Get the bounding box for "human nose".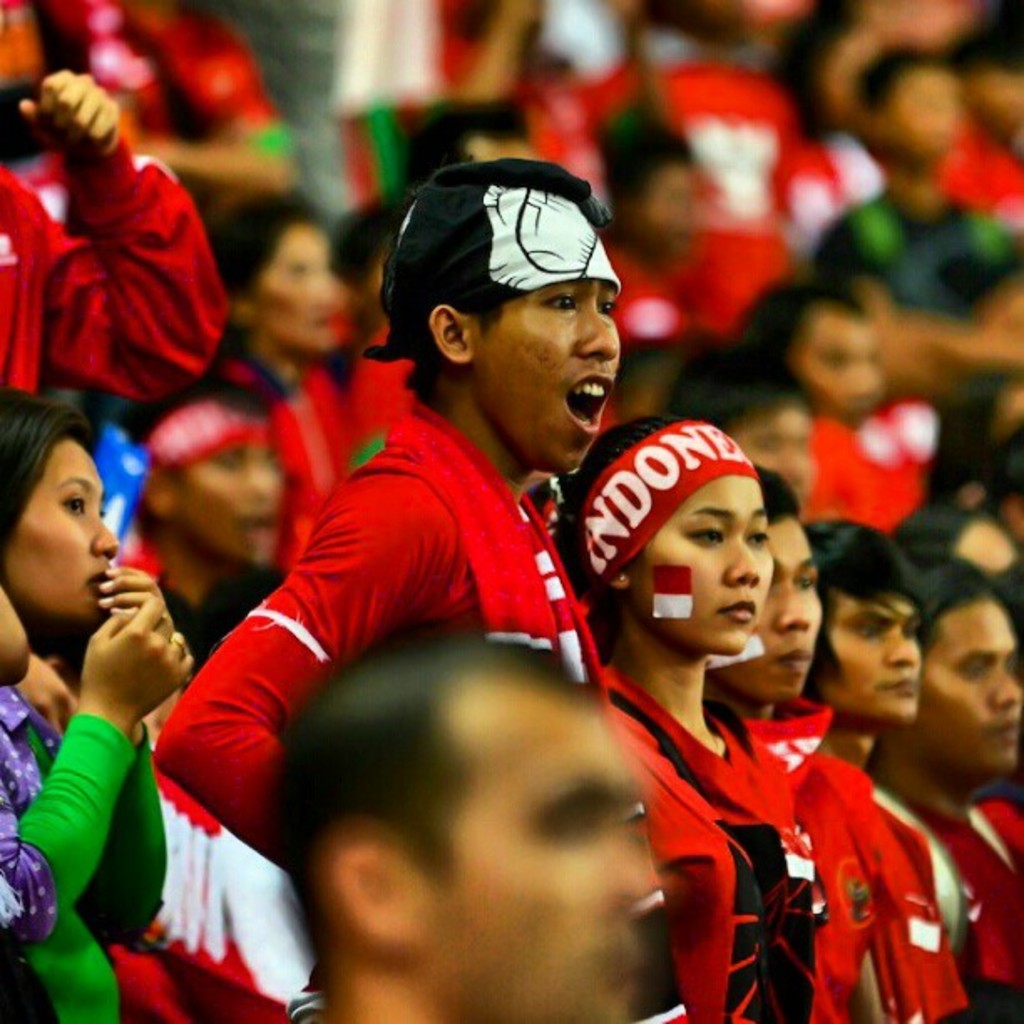
Rect(572, 298, 616, 358).
